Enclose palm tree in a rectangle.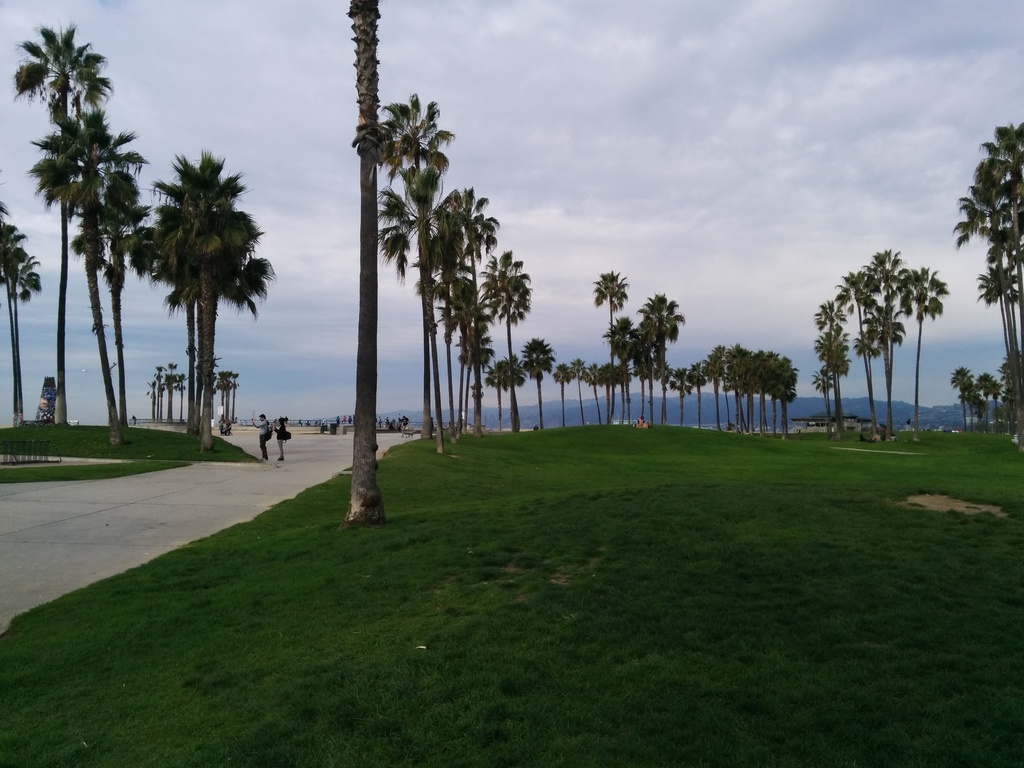
519, 335, 556, 429.
